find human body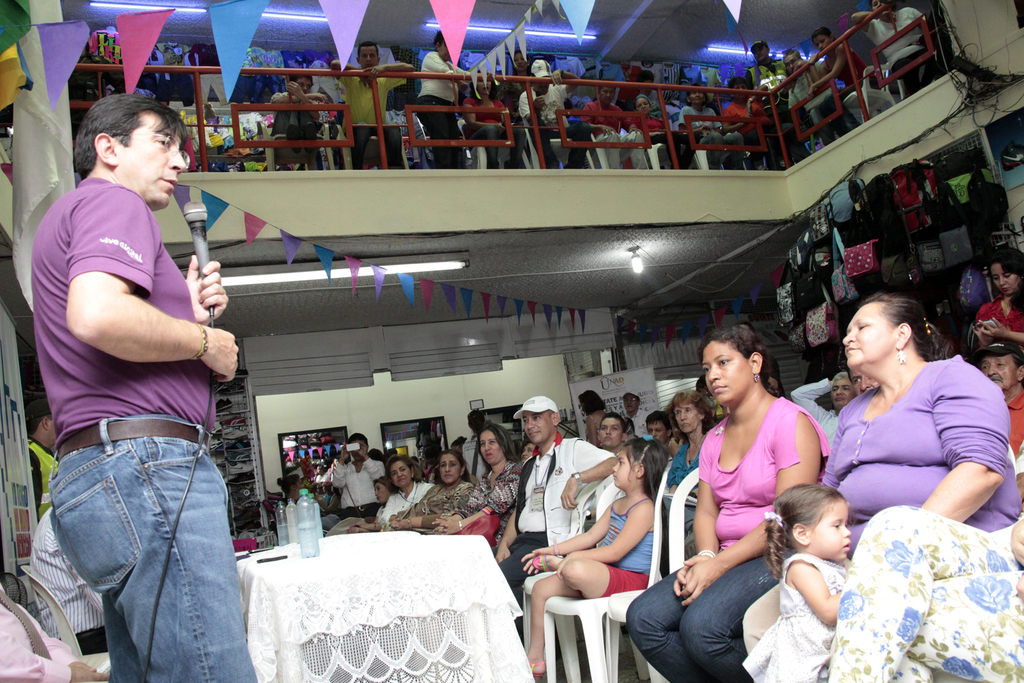
box=[0, 586, 108, 682]
